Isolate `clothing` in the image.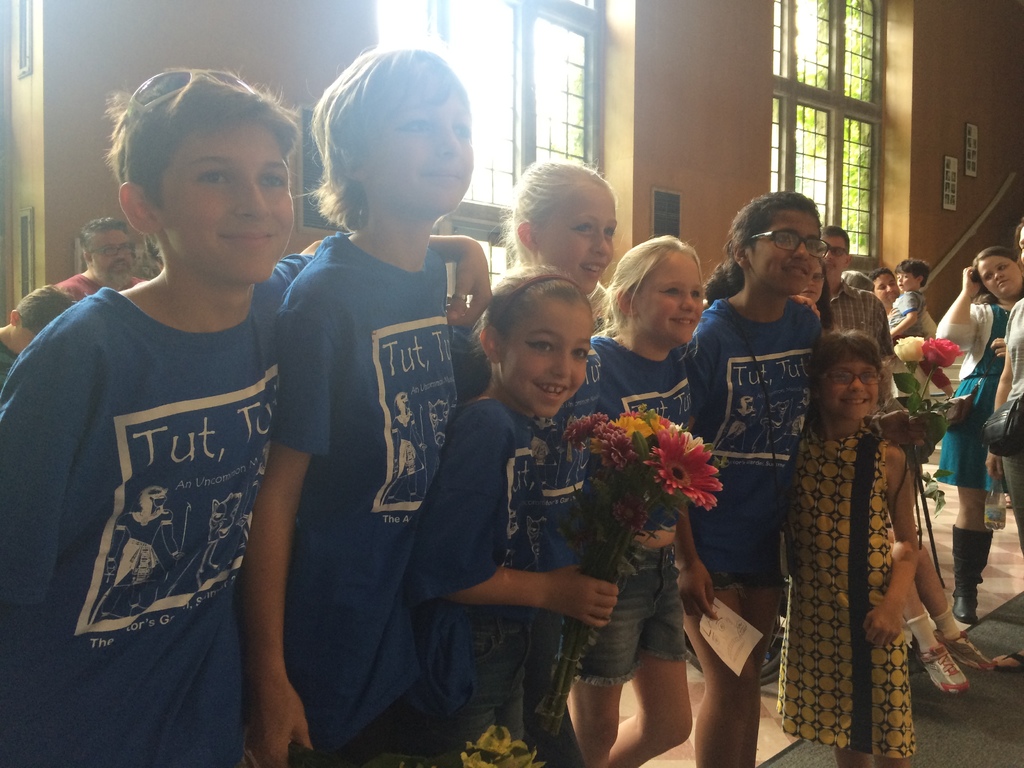
Isolated region: bbox=[52, 268, 147, 301].
